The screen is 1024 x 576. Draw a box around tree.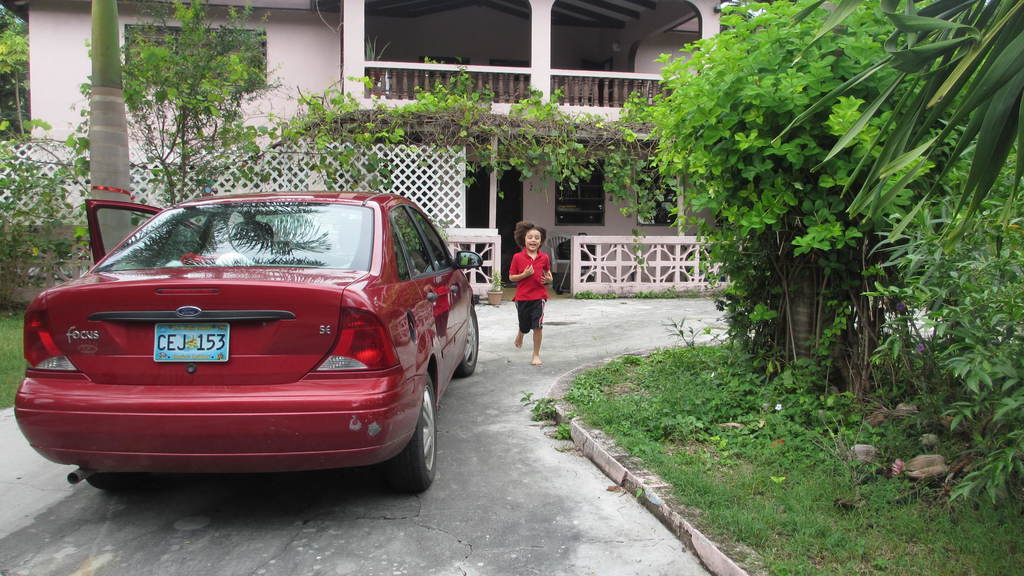
<region>669, 0, 1023, 512</region>.
